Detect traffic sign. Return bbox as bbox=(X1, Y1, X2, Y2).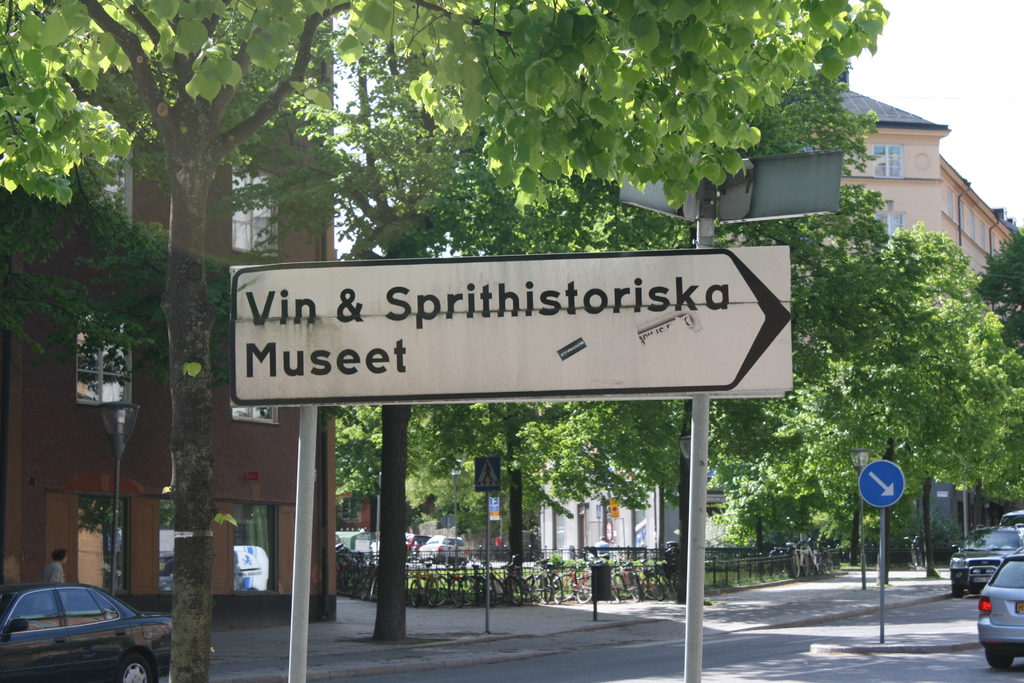
bbox=(473, 454, 506, 495).
